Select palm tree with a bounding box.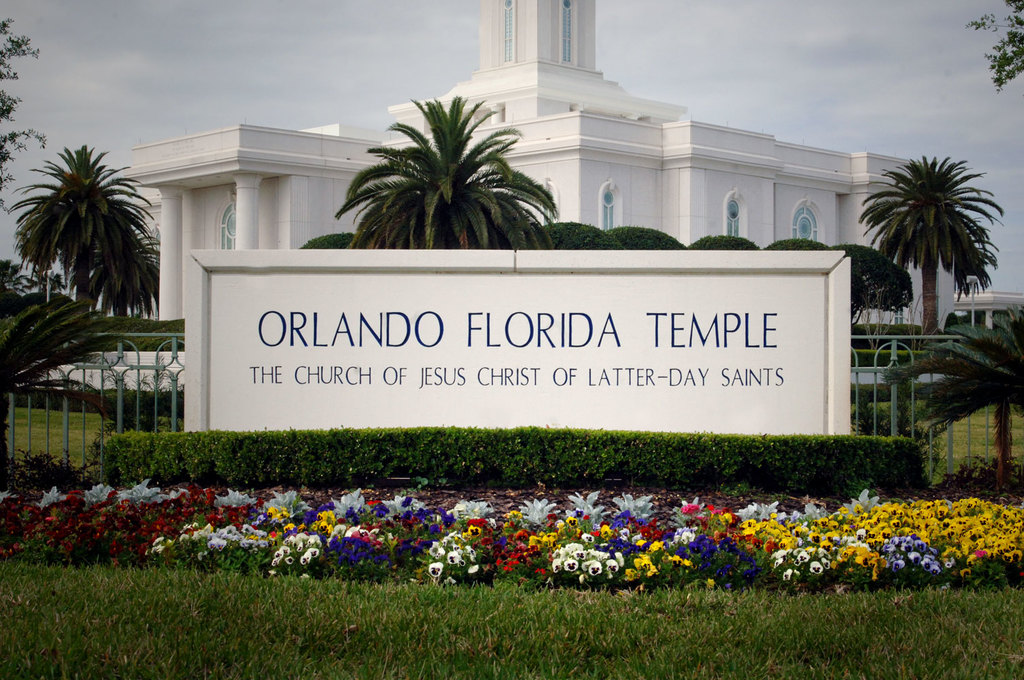
box(47, 203, 154, 331).
